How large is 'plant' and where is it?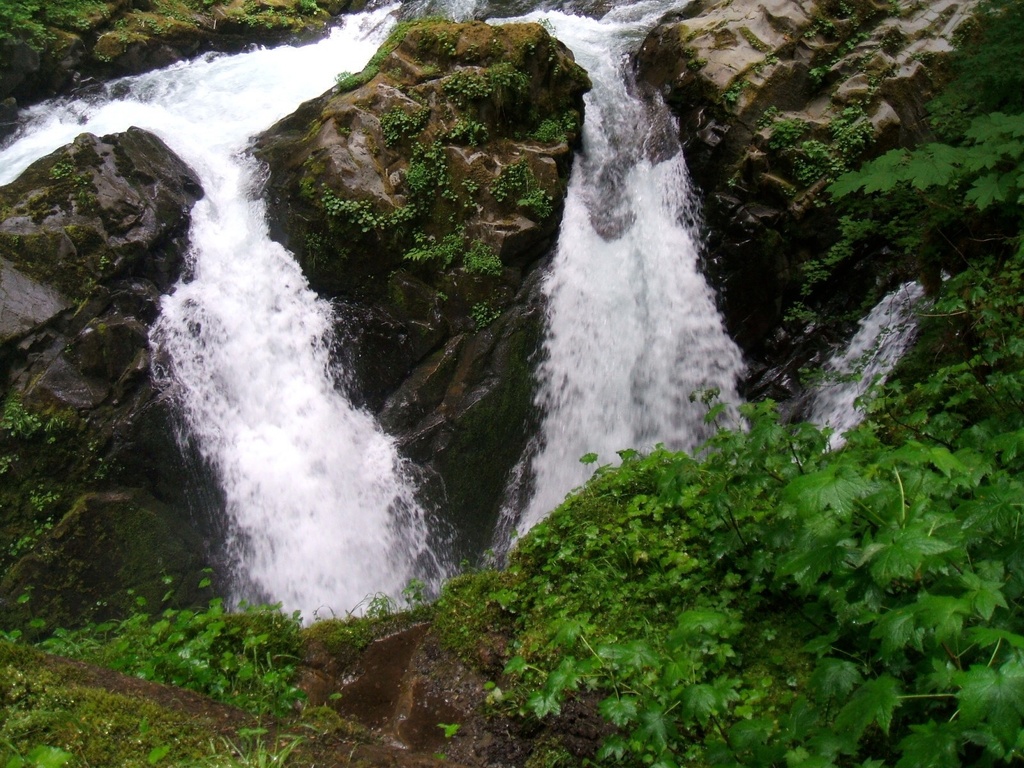
Bounding box: {"left": 332, "top": 13, "right": 447, "bottom": 93}.
